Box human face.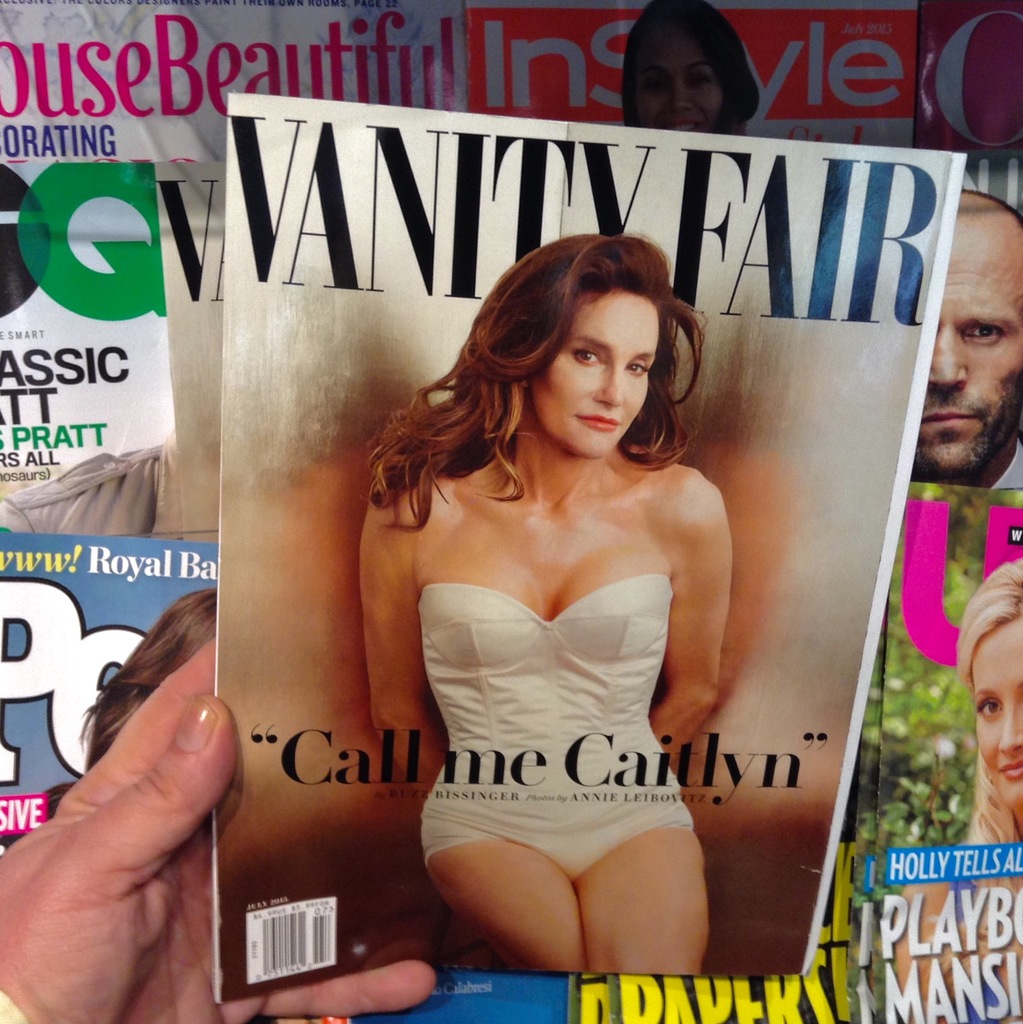
(633,43,724,131).
